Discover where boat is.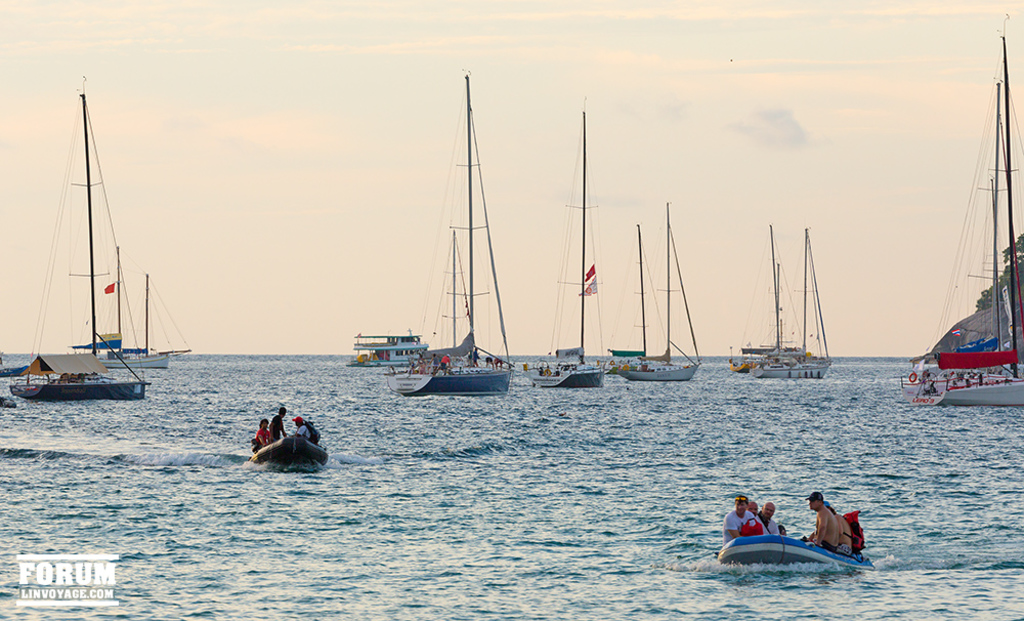
Discovered at select_region(386, 80, 518, 400).
